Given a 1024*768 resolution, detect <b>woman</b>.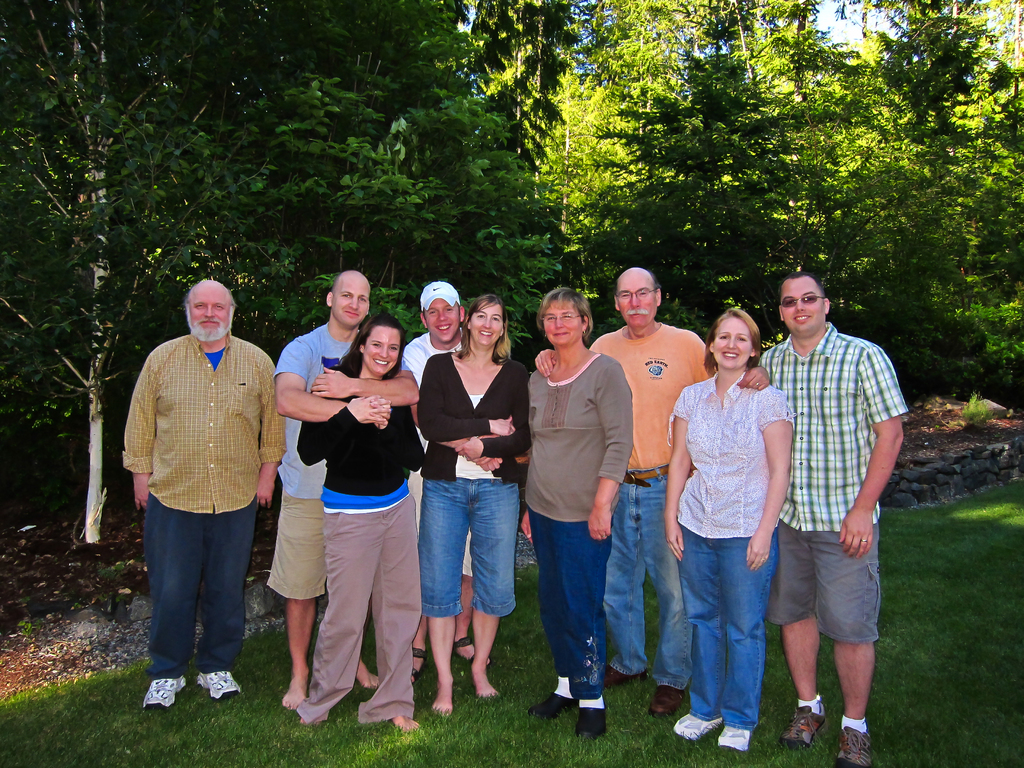
294:315:429:722.
